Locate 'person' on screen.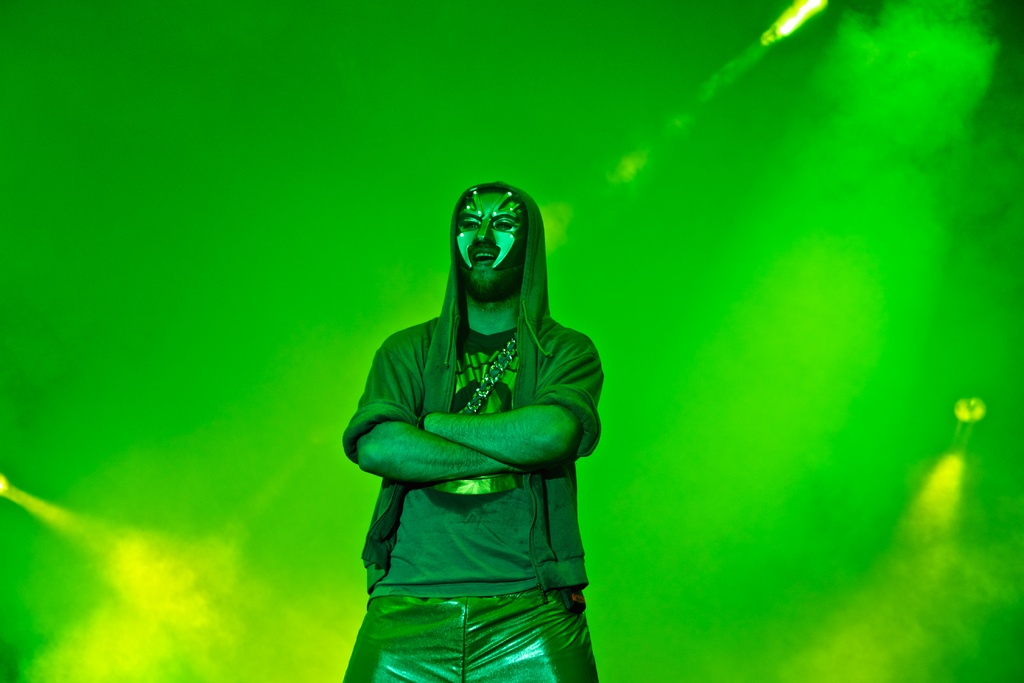
On screen at rect(340, 167, 621, 658).
